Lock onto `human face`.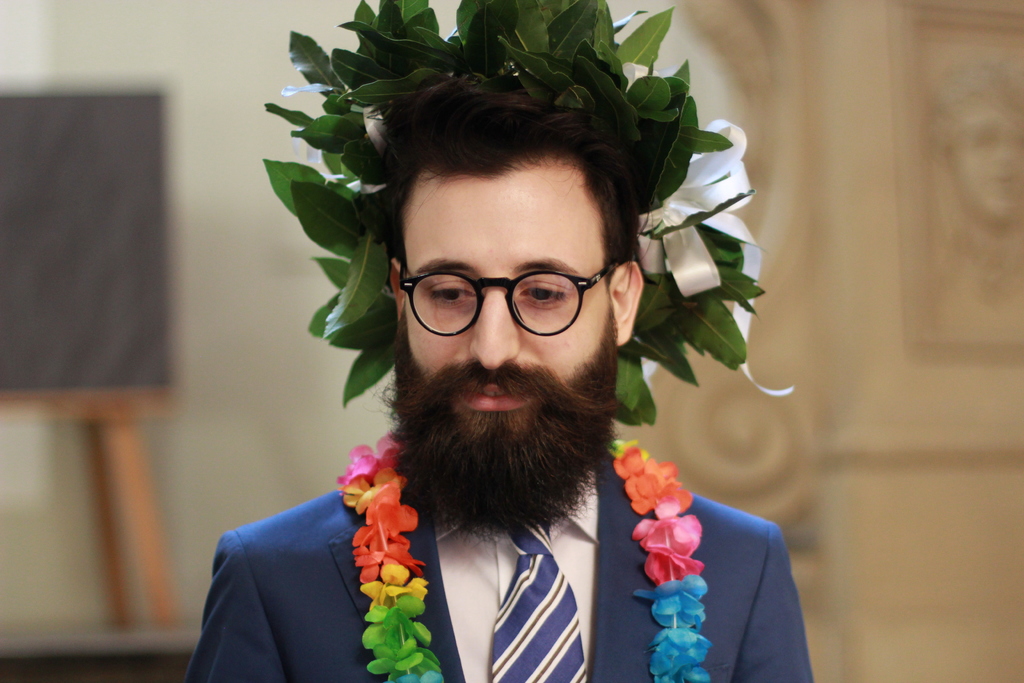
Locked: <region>403, 179, 612, 447</region>.
